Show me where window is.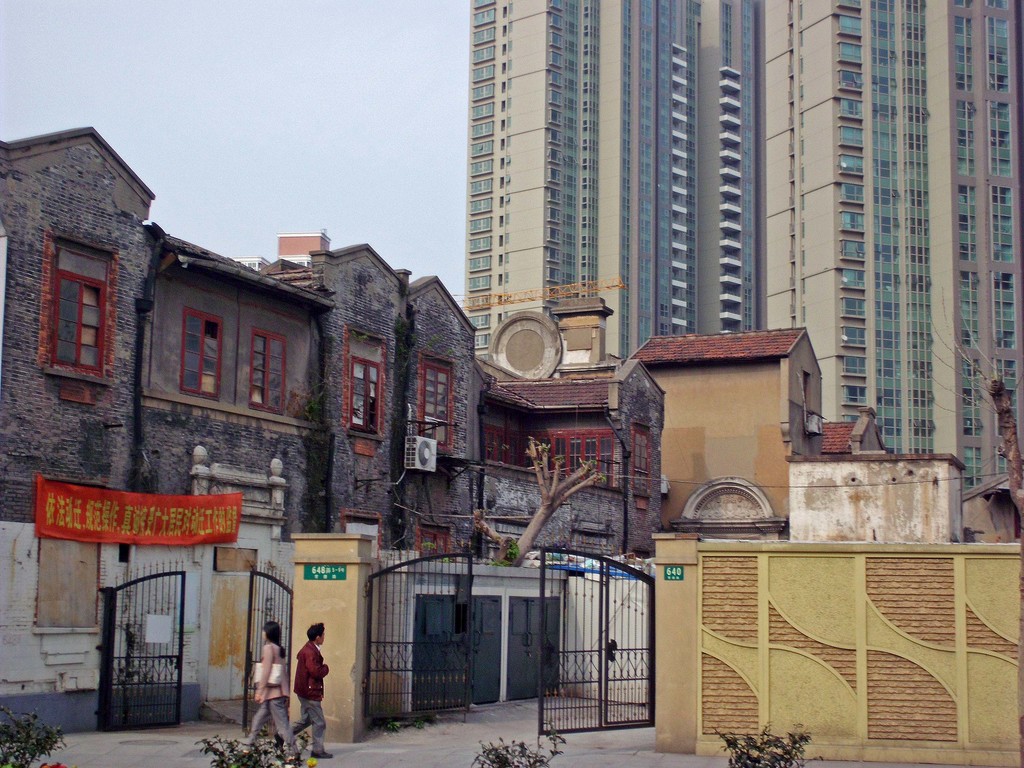
window is at (472, 82, 499, 102).
